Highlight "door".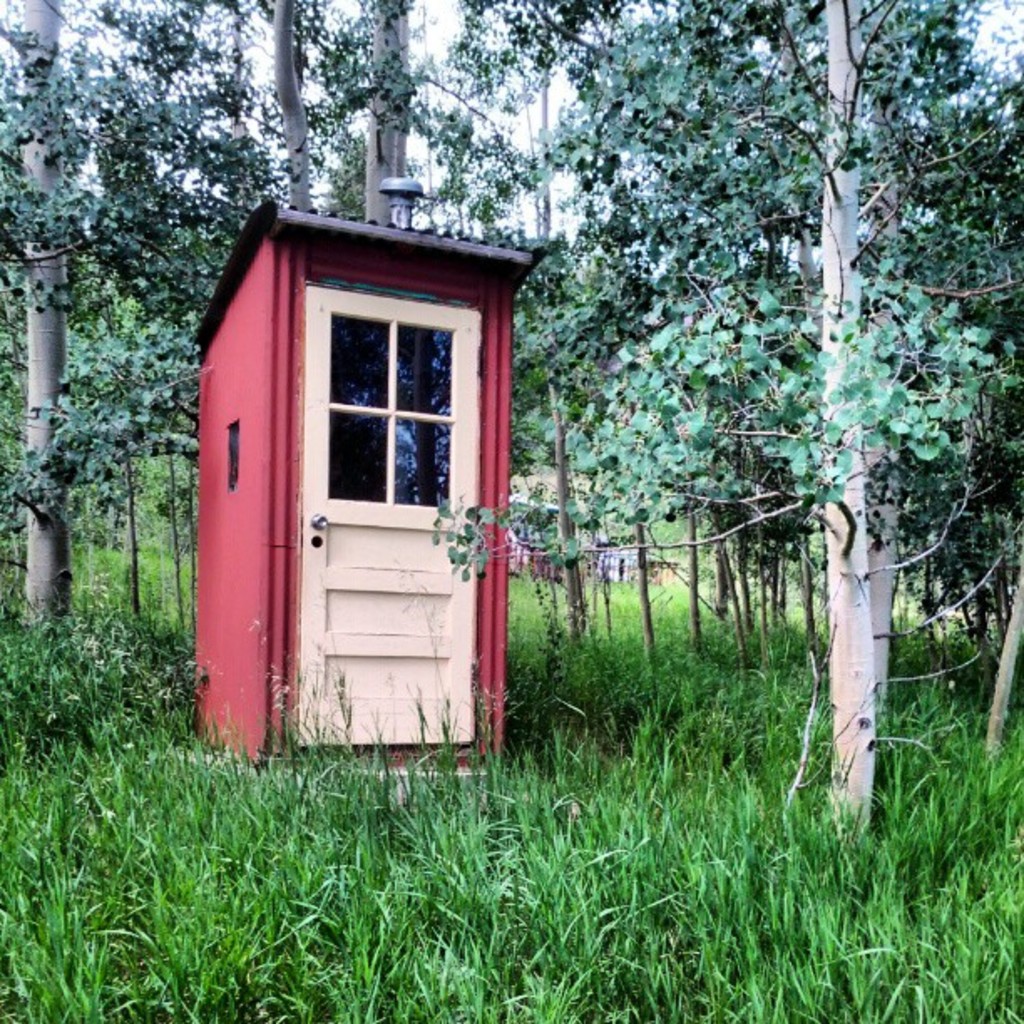
Highlighted region: locate(221, 254, 489, 751).
